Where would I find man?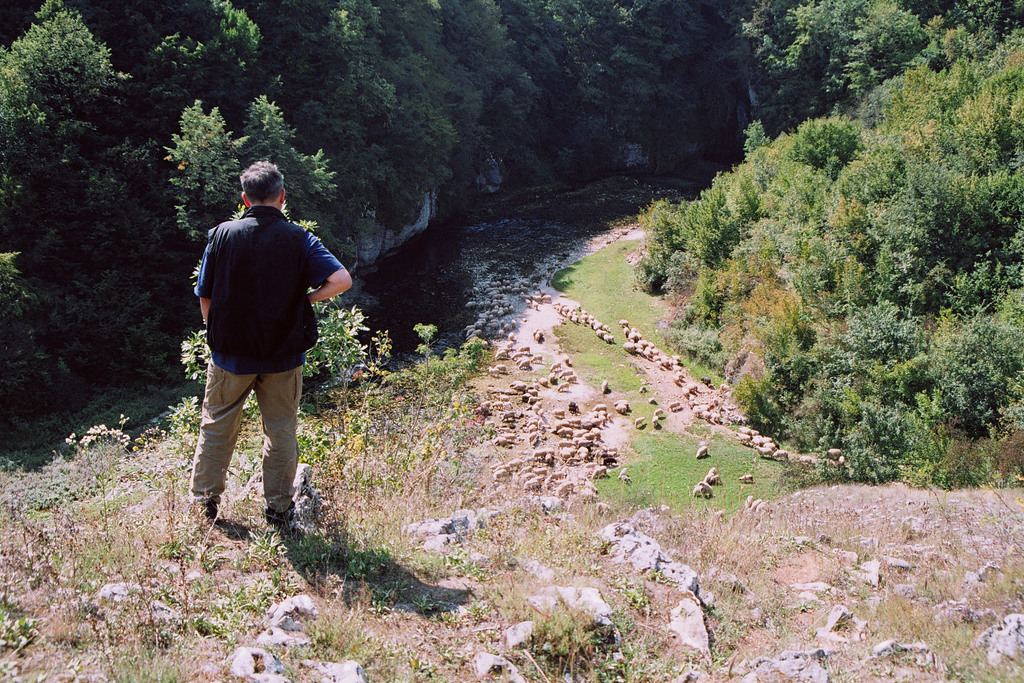
At bbox(173, 163, 344, 589).
